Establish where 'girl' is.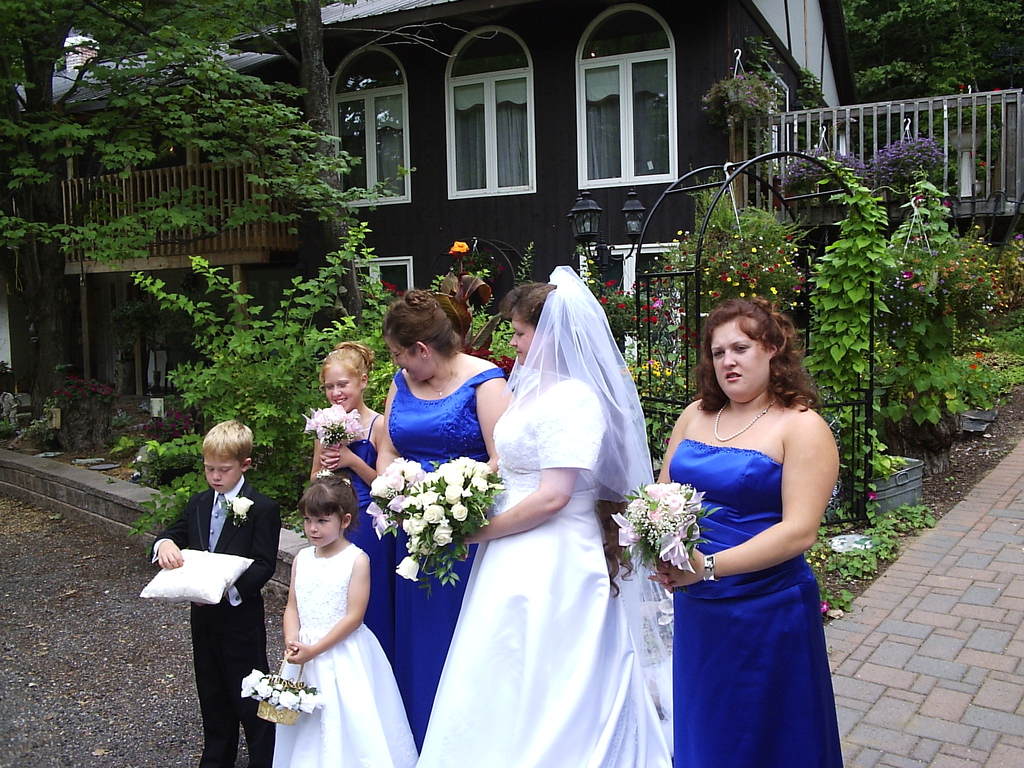
Established at [310,343,394,662].
